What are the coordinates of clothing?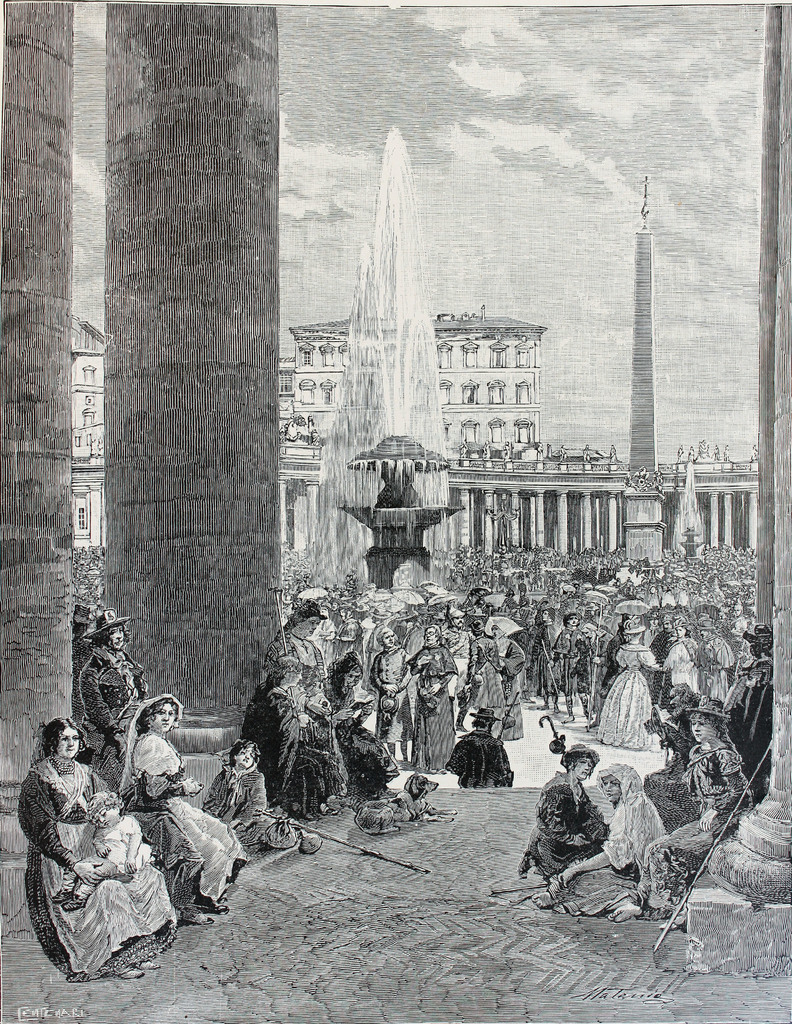
(x1=244, y1=621, x2=342, y2=812).
